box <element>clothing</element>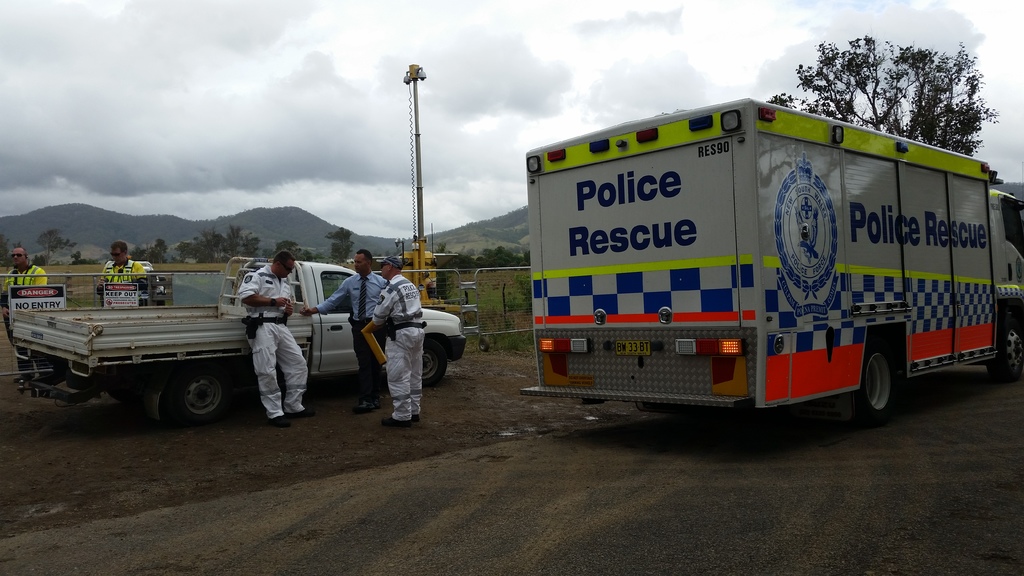
bbox(370, 273, 426, 426)
